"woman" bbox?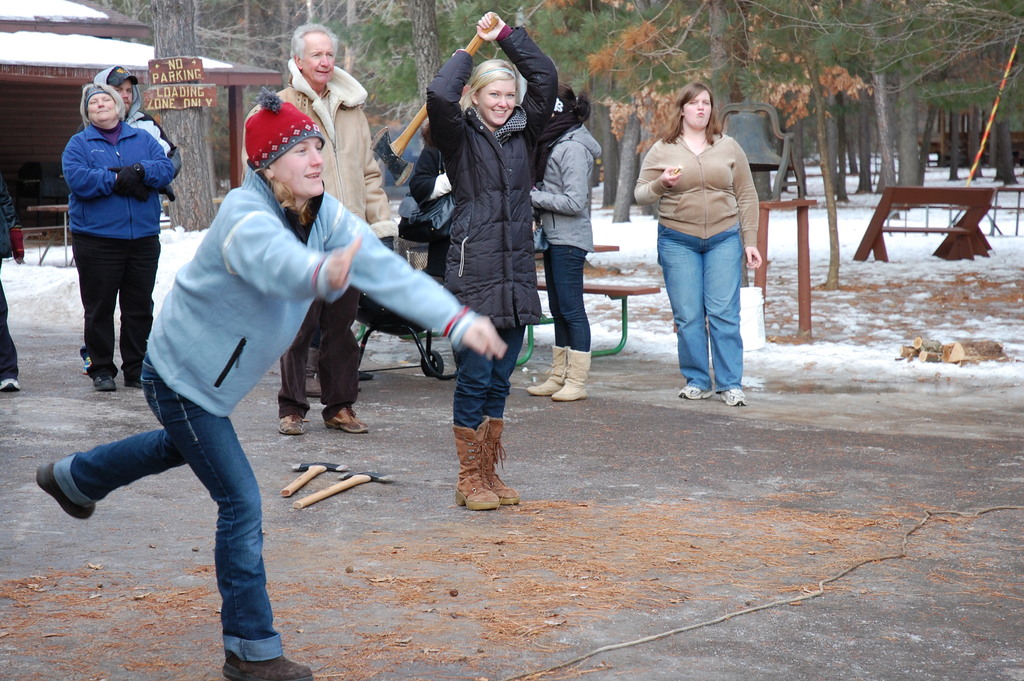
BBox(61, 83, 175, 392)
